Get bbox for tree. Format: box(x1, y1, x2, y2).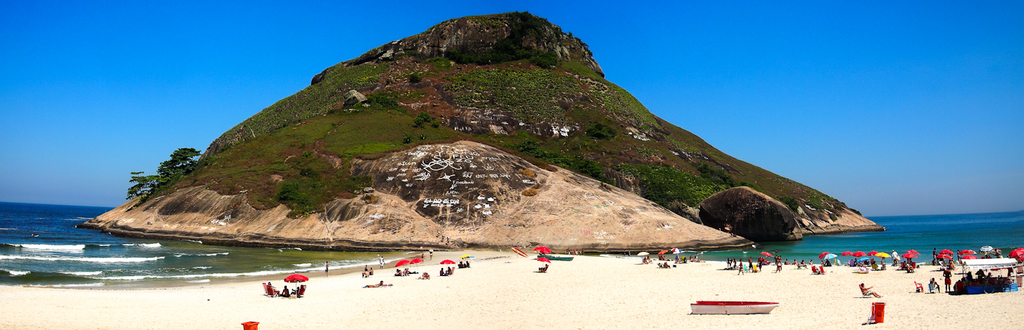
box(433, 120, 441, 131).
